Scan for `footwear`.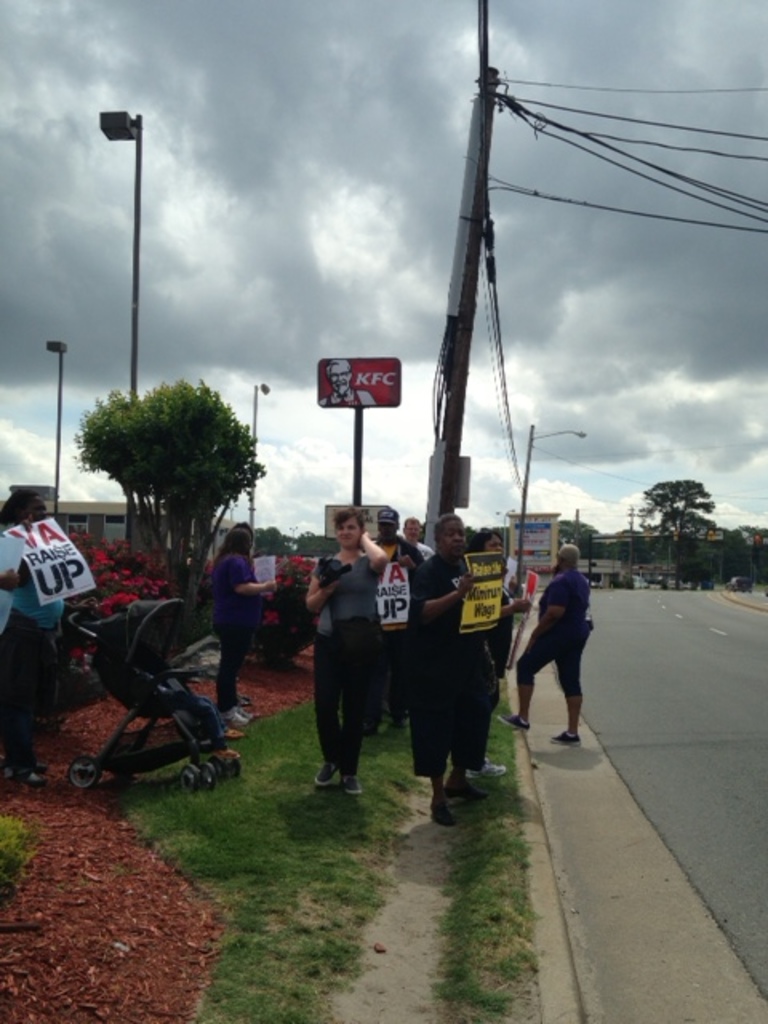
Scan result: crop(496, 715, 523, 734).
